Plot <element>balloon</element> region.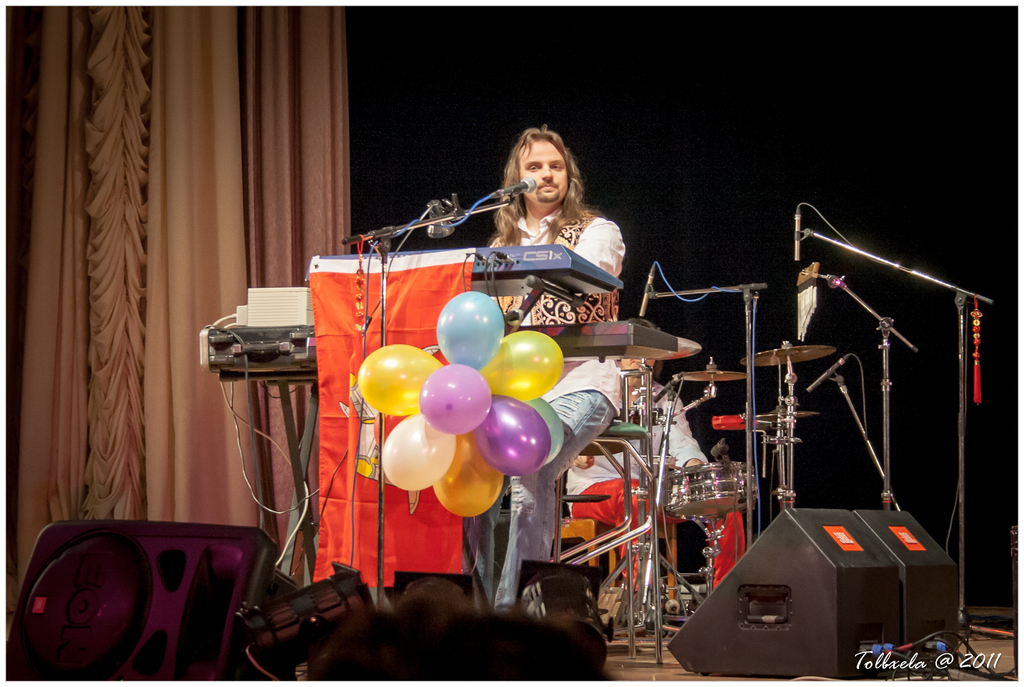
Plotted at [x1=385, y1=414, x2=457, y2=490].
